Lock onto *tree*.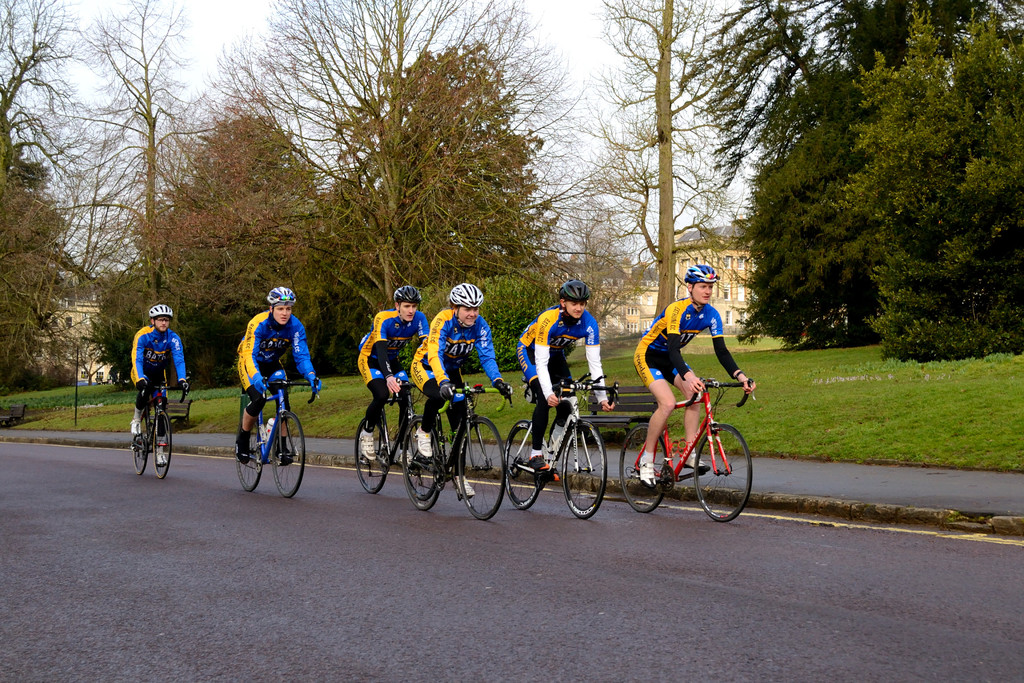
Locked: box(0, 0, 147, 368).
